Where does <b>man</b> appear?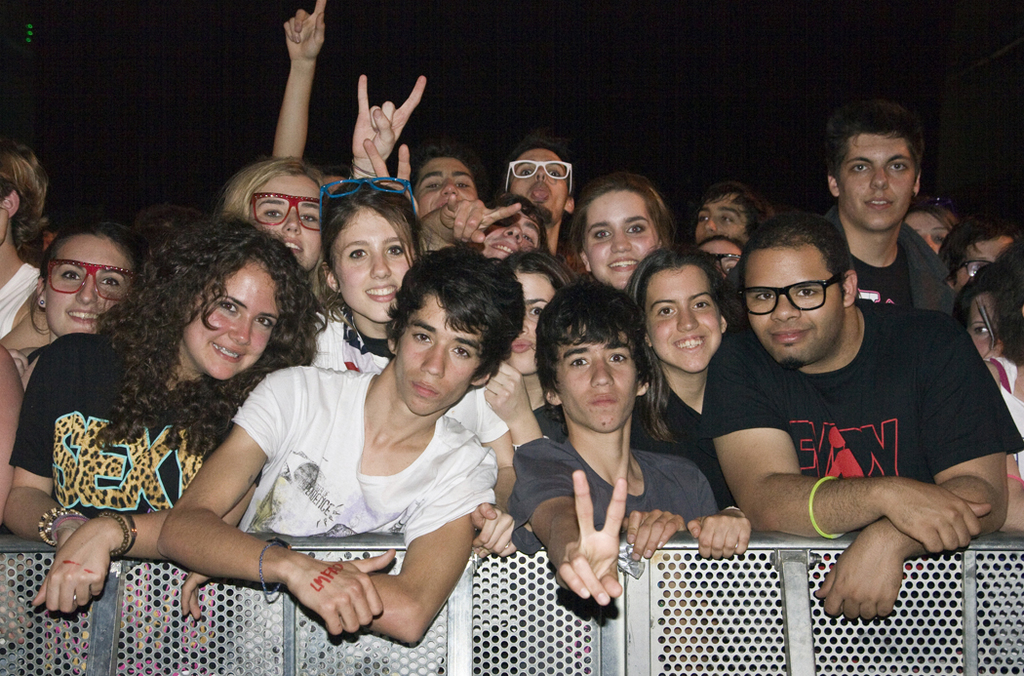
Appears at {"left": 815, "top": 99, "right": 956, "bottom": 317}.
